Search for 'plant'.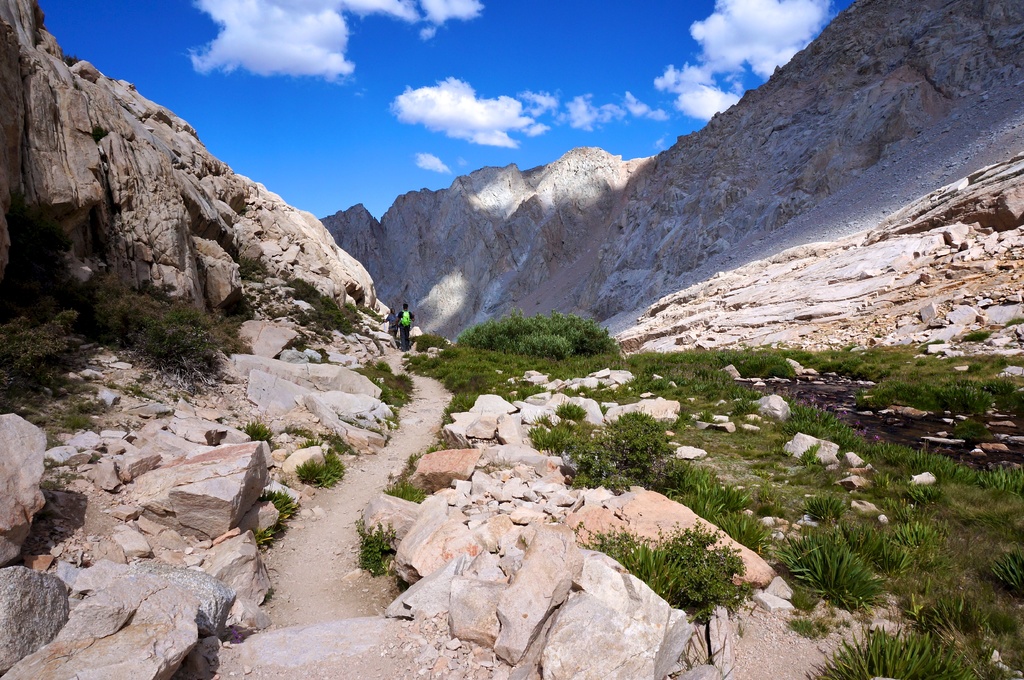
Found at (left=8, top=376, right=98, bottom=434).
